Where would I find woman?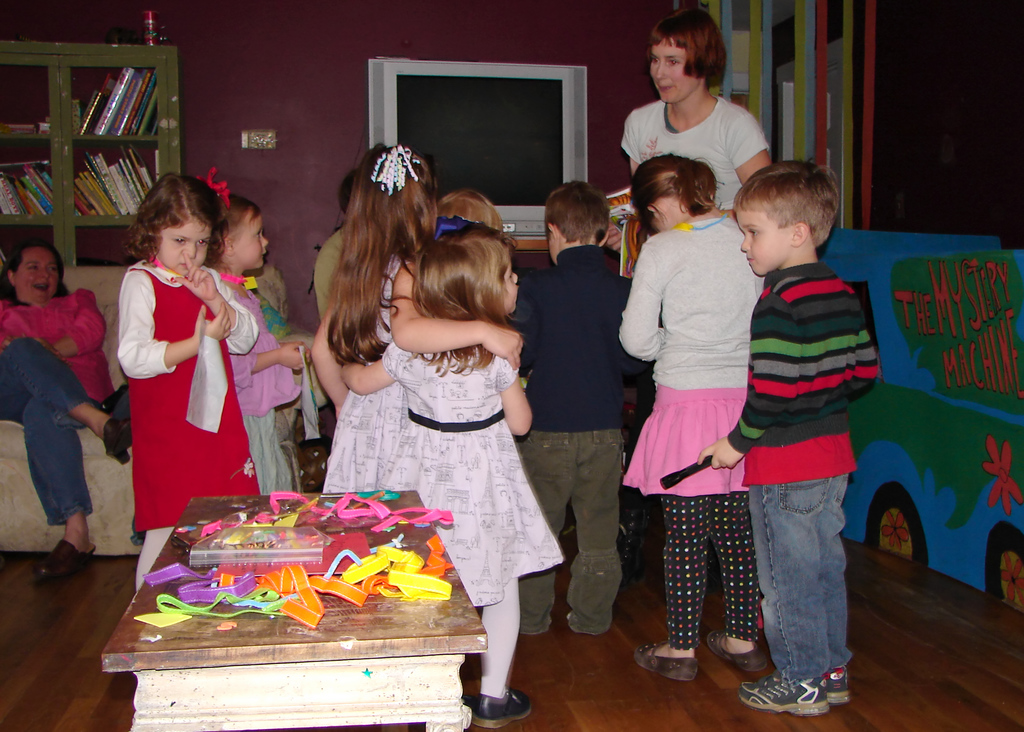
At bbox=(619, 0, 776, 218).
